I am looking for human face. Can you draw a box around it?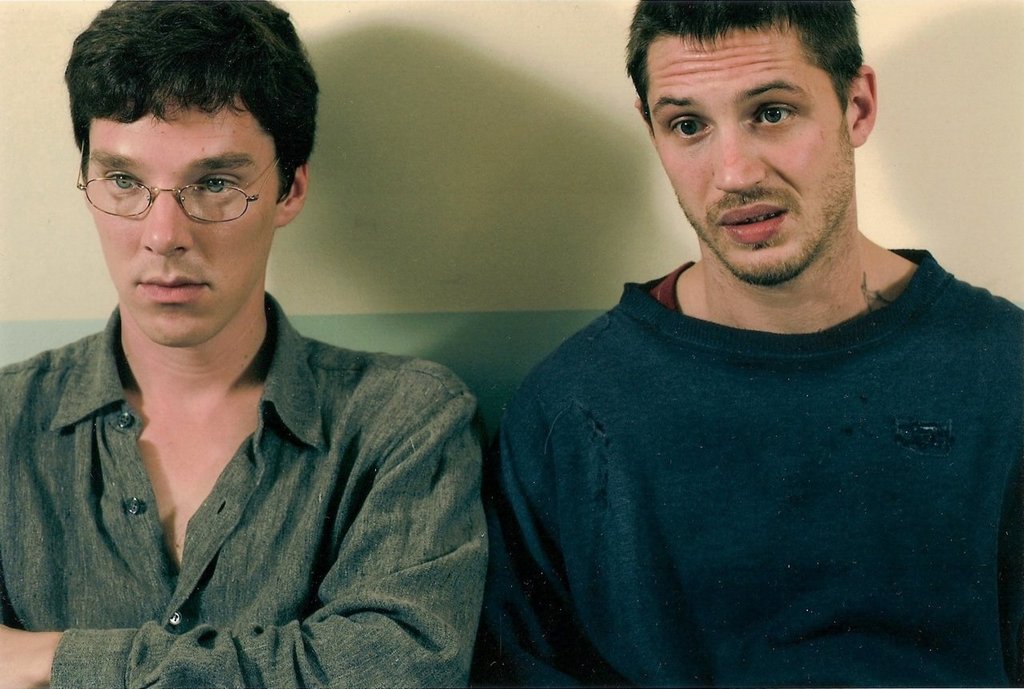
Sure, the bounding box is BBox(69, 94, 284, 346).
